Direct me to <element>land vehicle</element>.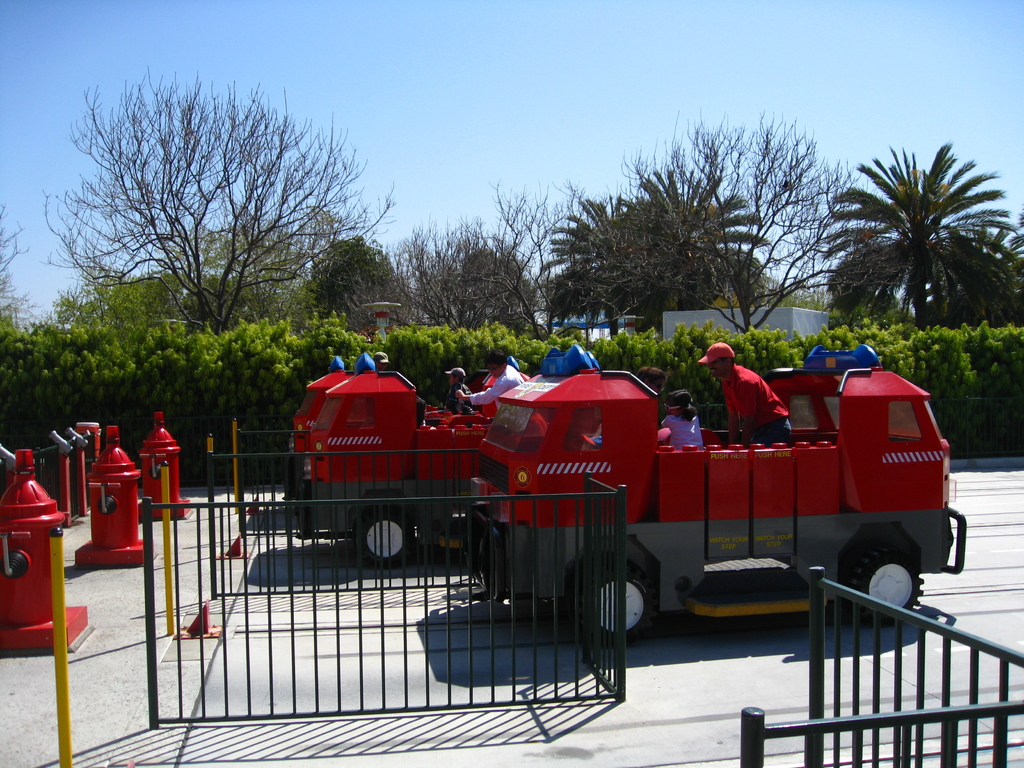
Direction: (x1=287, y1=357, x2=530, y2=479).
